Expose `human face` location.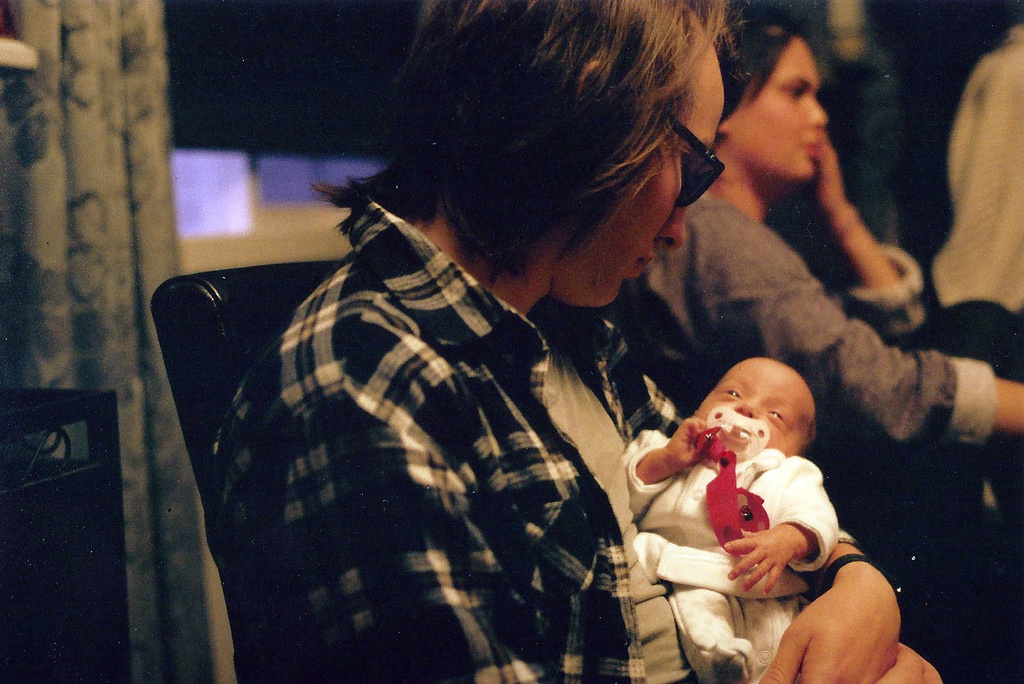
Exposed at [left=694, top=359, right=811, bottom=456].
